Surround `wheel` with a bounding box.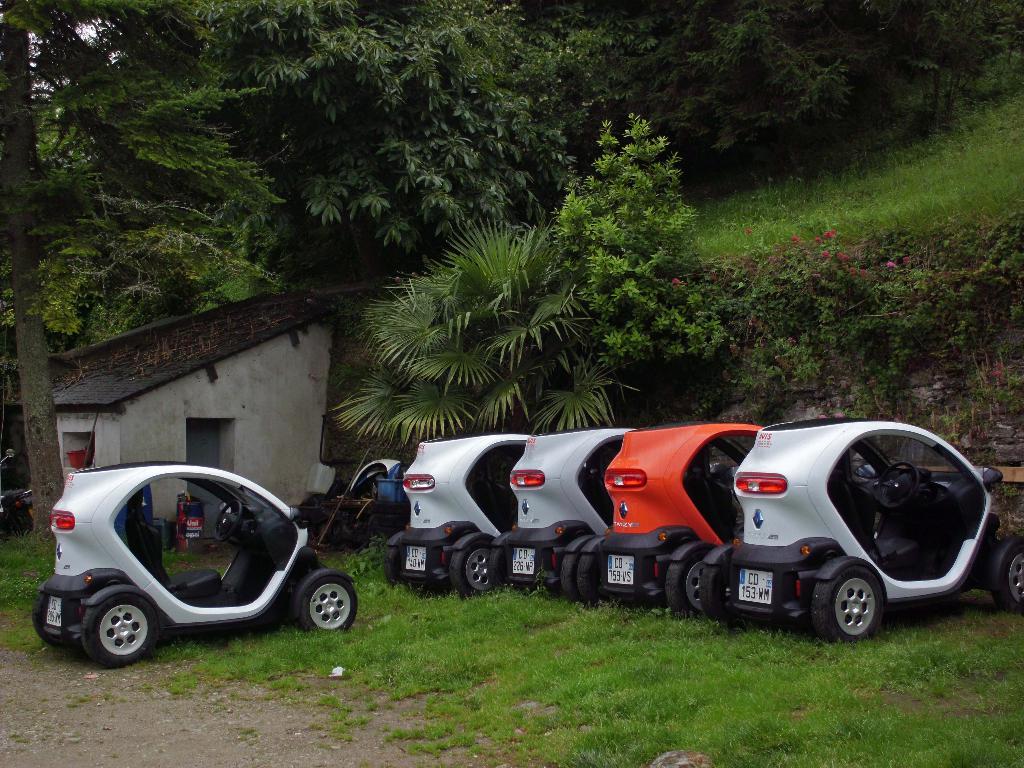
{"x1": 300, "y1": 577, "x2": 357, "y2": 632}.
